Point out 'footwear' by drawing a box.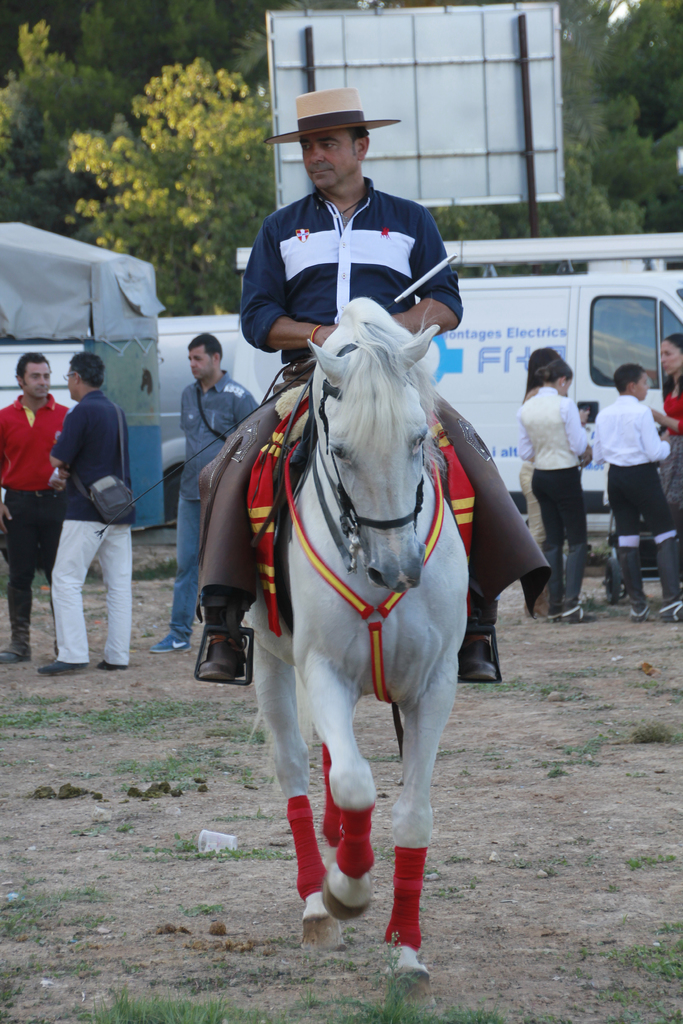
bbox=(149, 633, 193, 652).
